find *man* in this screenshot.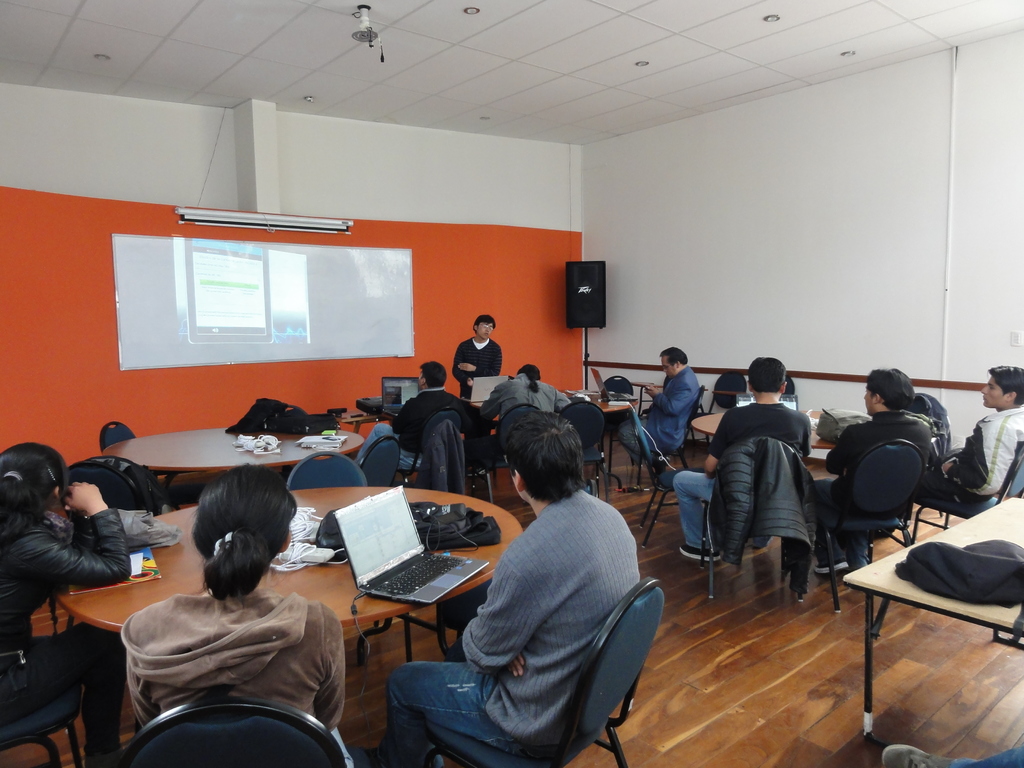
The bounding box for *man* is locate(943, 367, 1023, 504).
